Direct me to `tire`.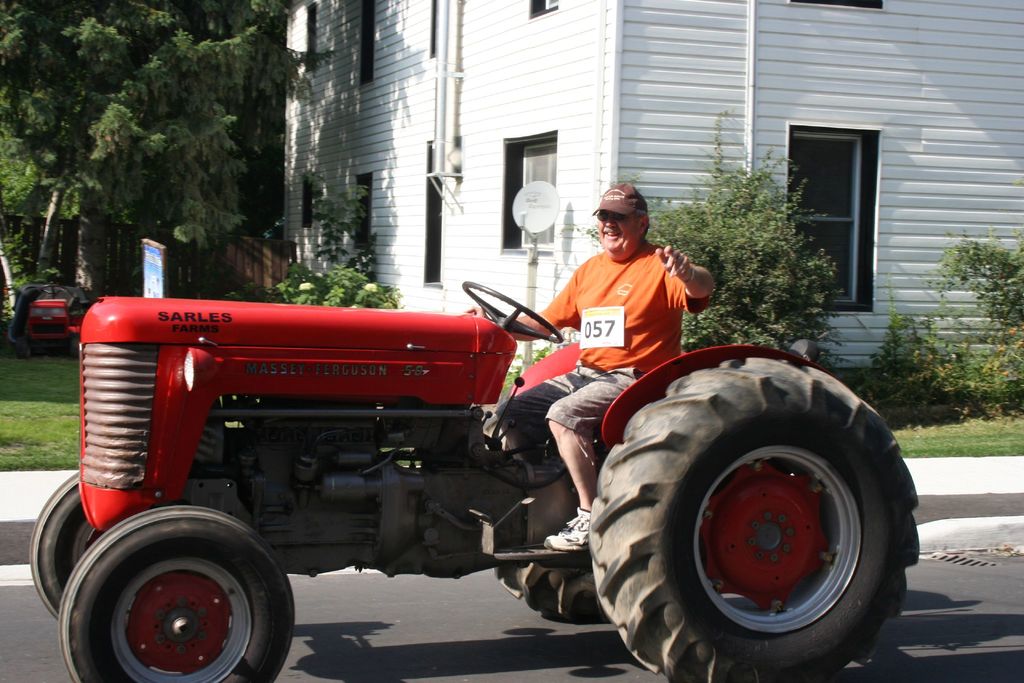
Direction: 60/503/297/682.
